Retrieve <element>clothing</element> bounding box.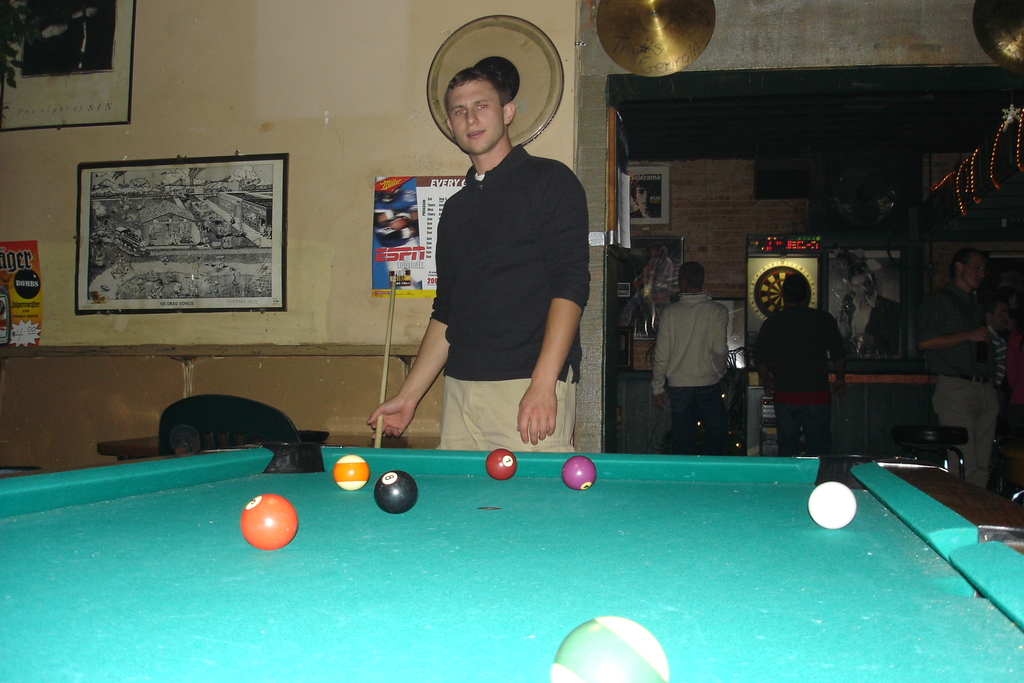
Bounding box: x1=758, y1=300, x2=852, y2=457.
